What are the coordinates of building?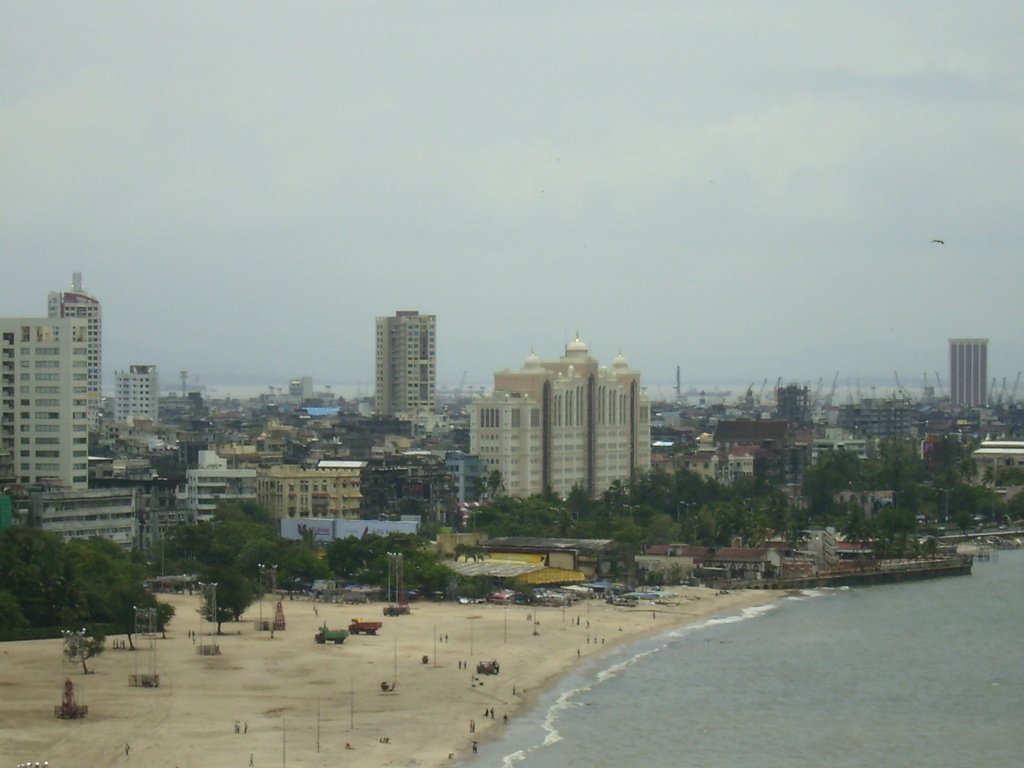
51,287,103,424.
